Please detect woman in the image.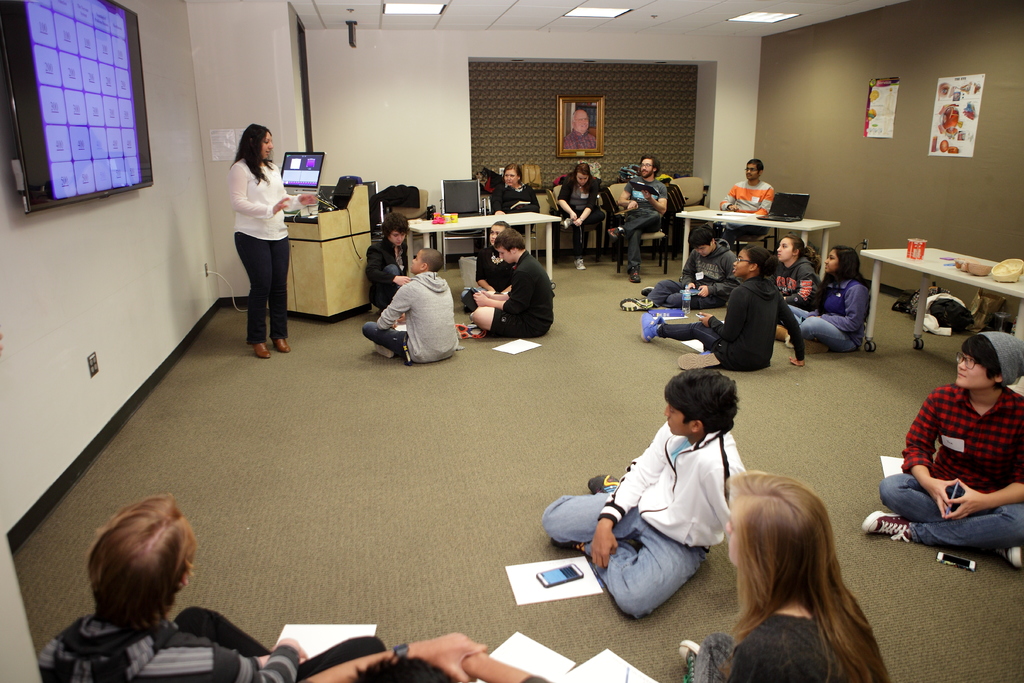
pyautogui.locateOnScreen(642, 243, 806, 372).
